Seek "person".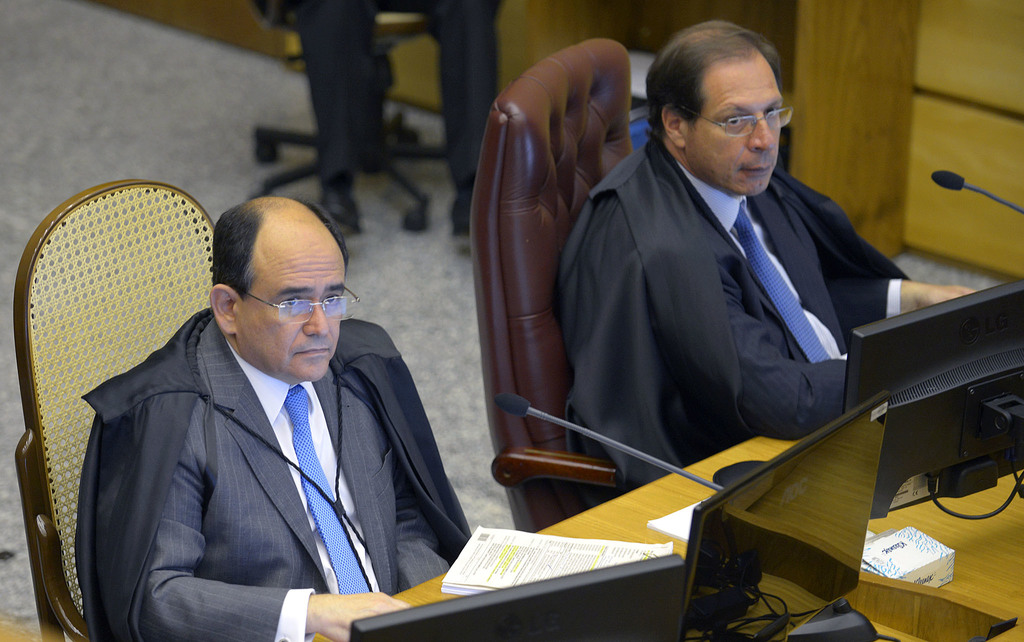
<box>533,24,936,550</box>.
